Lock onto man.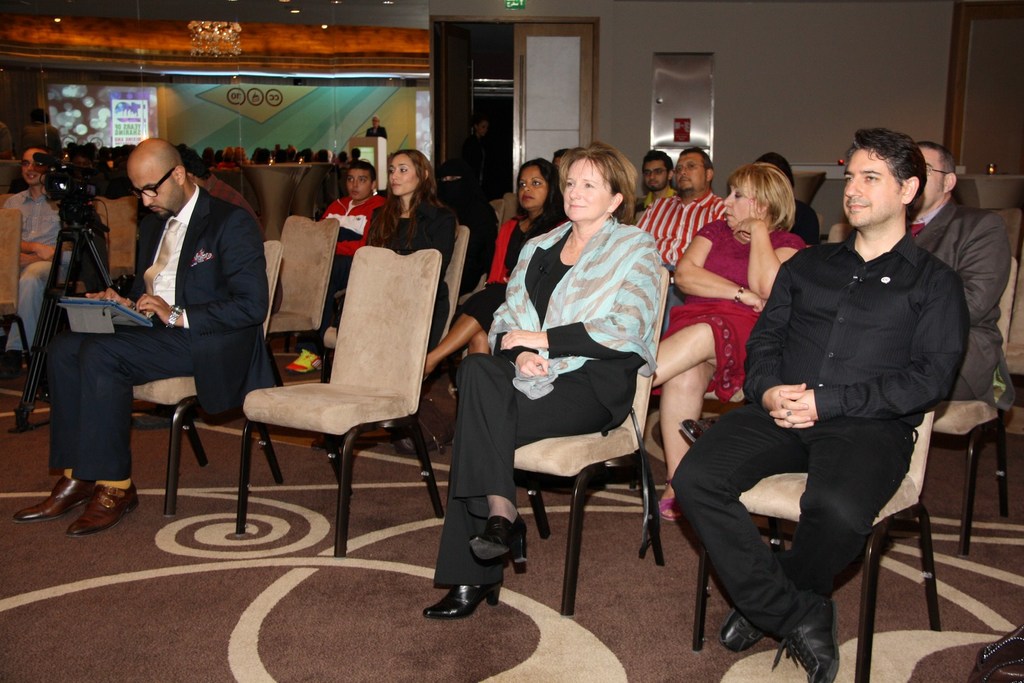
Locked: box(172, 145, 290, 404).
